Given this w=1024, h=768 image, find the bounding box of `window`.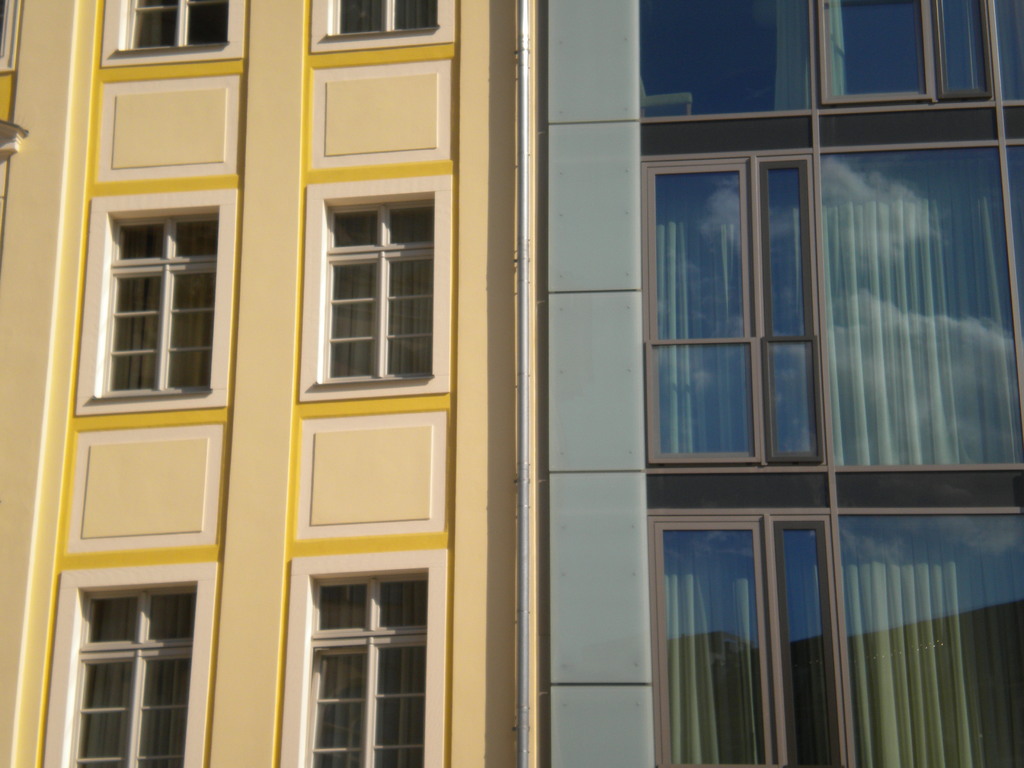
detection(639, 0, 1023, 114).
